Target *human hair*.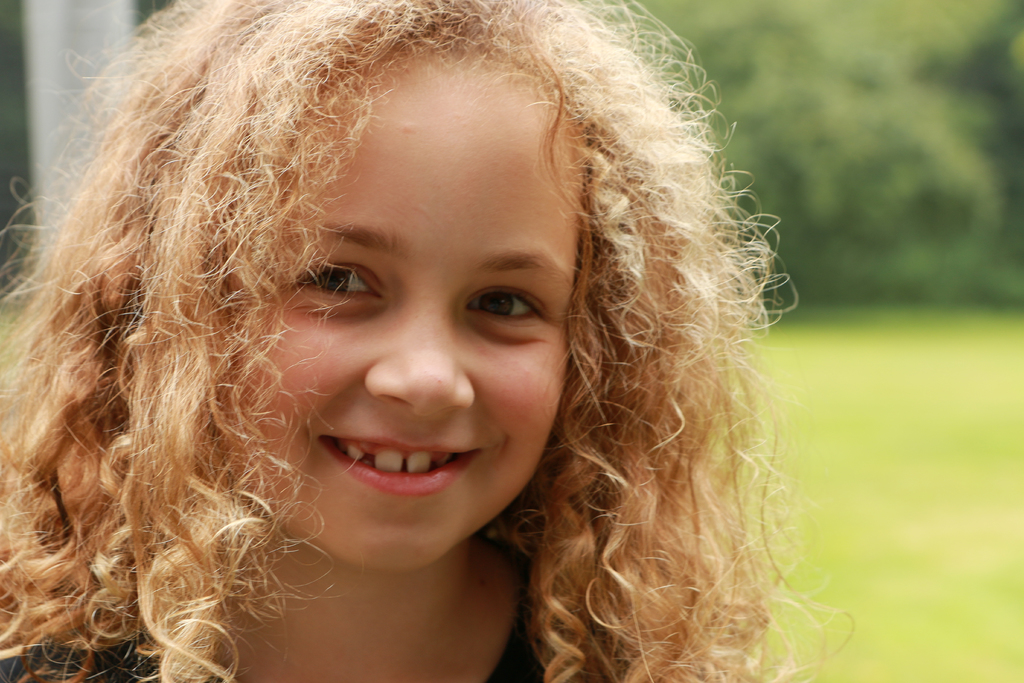
Target region: <bbox>19, 4, 826, 682</bbox>.
